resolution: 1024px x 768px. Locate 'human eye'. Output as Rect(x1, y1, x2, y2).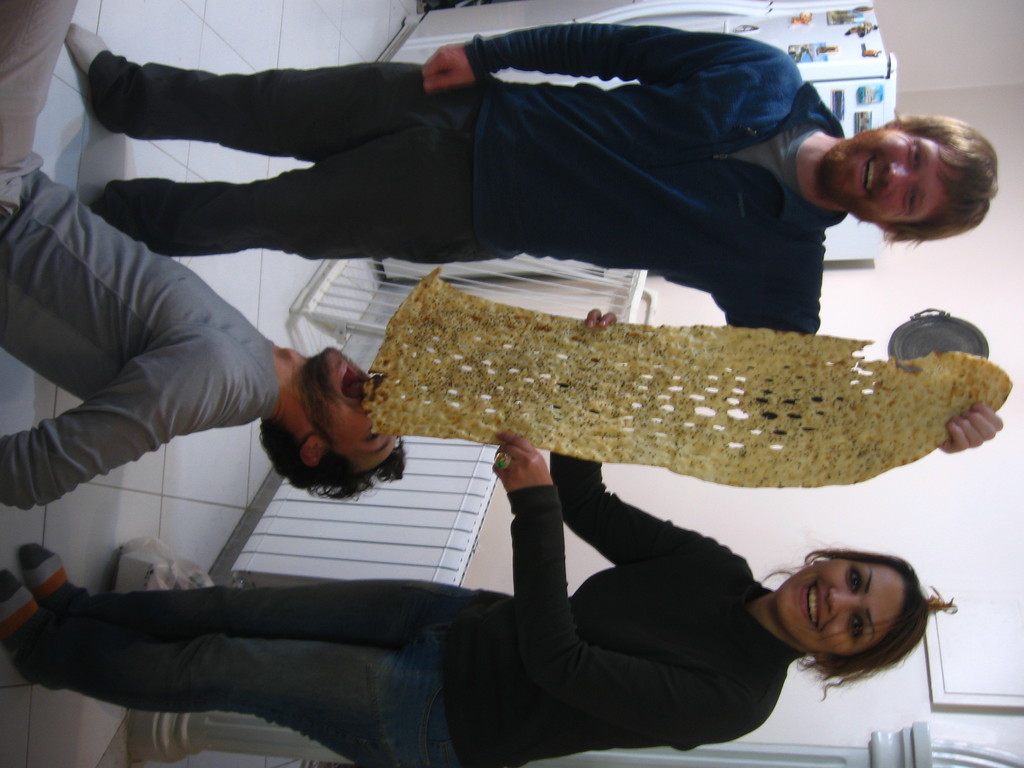
Rect(911, 143, 925, 172).
